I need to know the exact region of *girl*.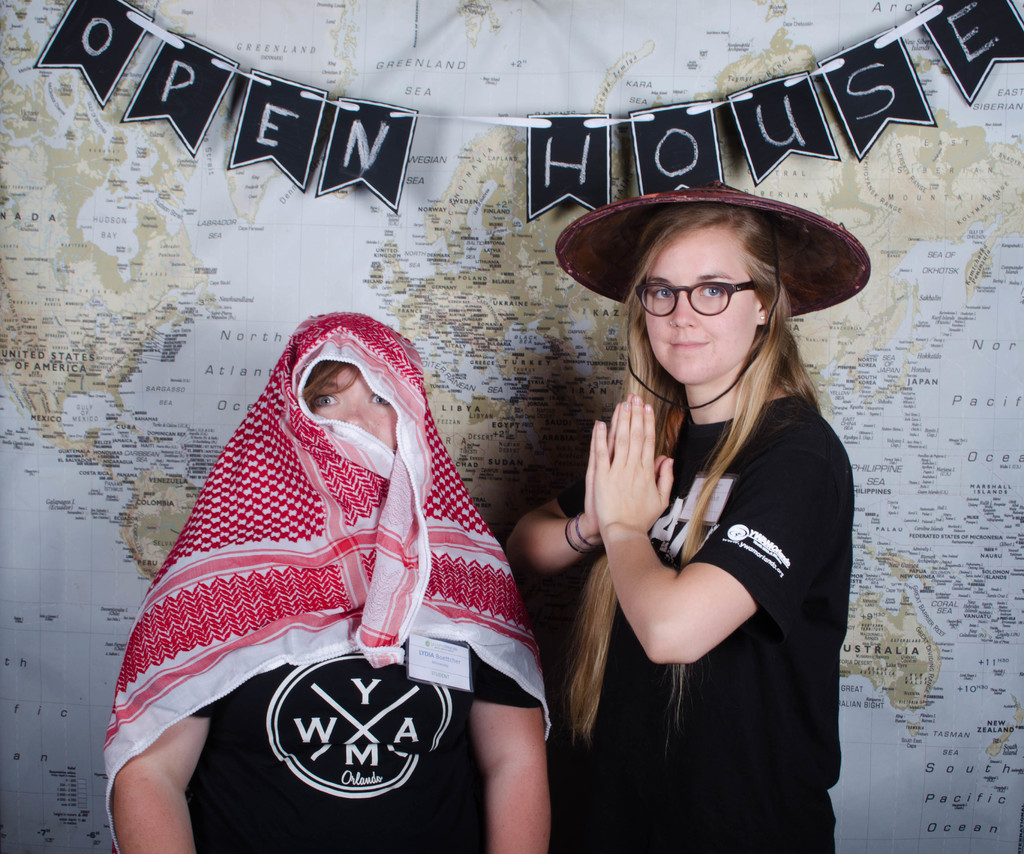
Region: detection(104, 309, 554, 853).
